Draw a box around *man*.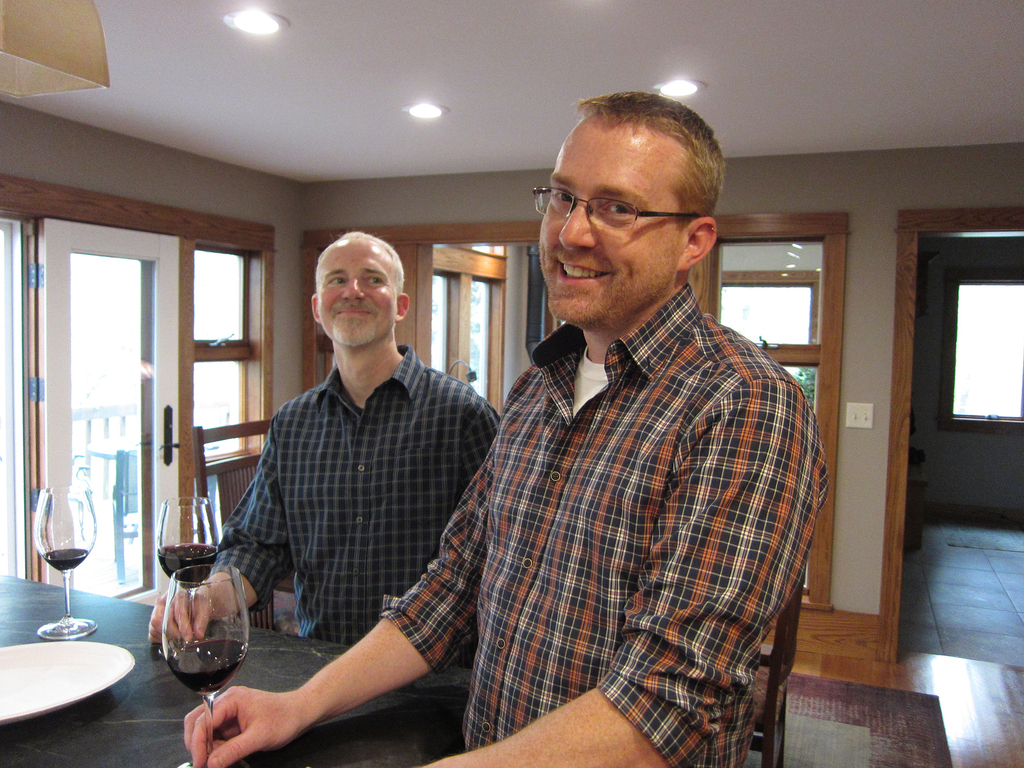
detection(184, 90, 832, 767).
